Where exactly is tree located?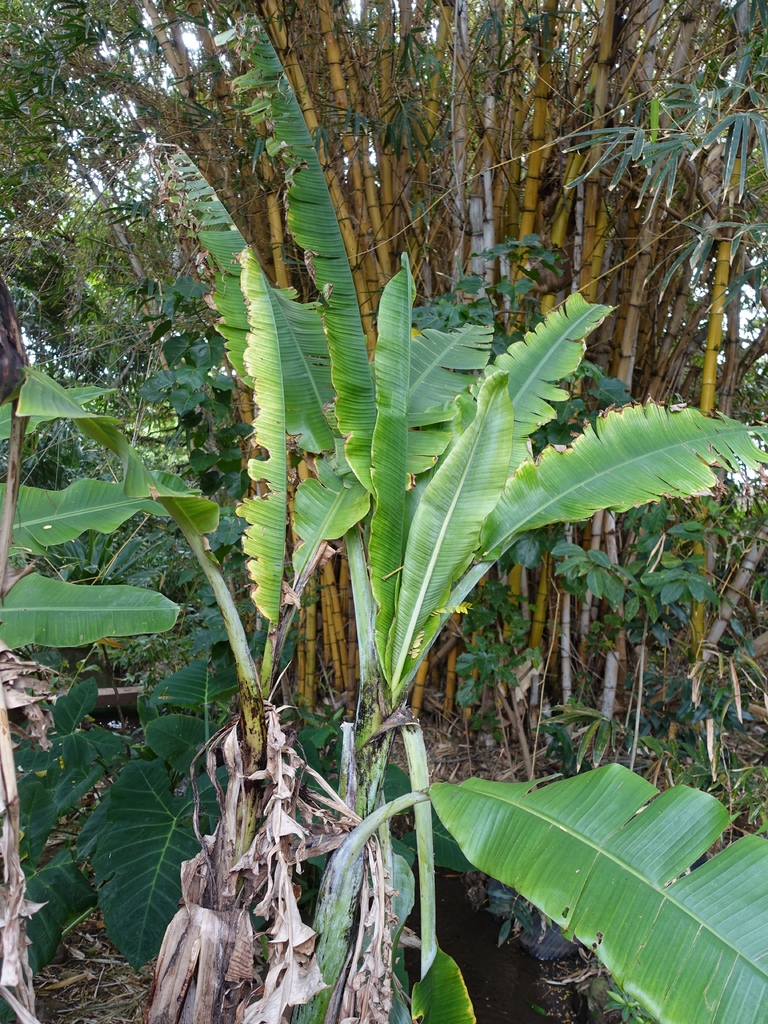
Its bounding box is box=[0, 22, 767, 1023].
